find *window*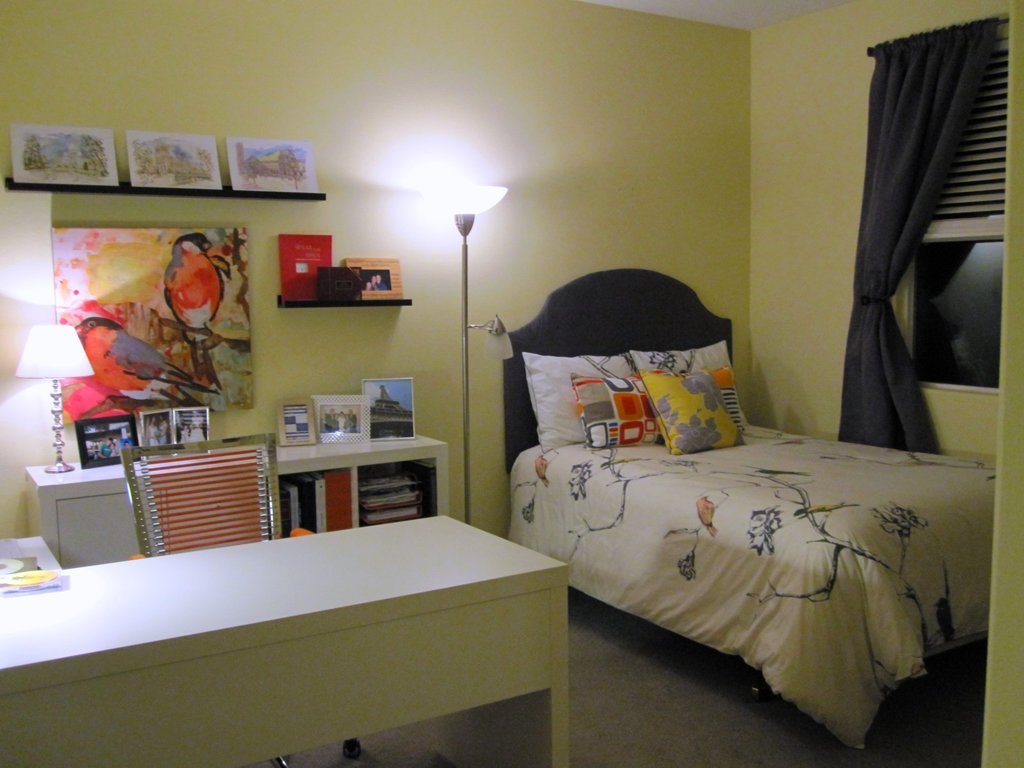
897:31:1011:383
